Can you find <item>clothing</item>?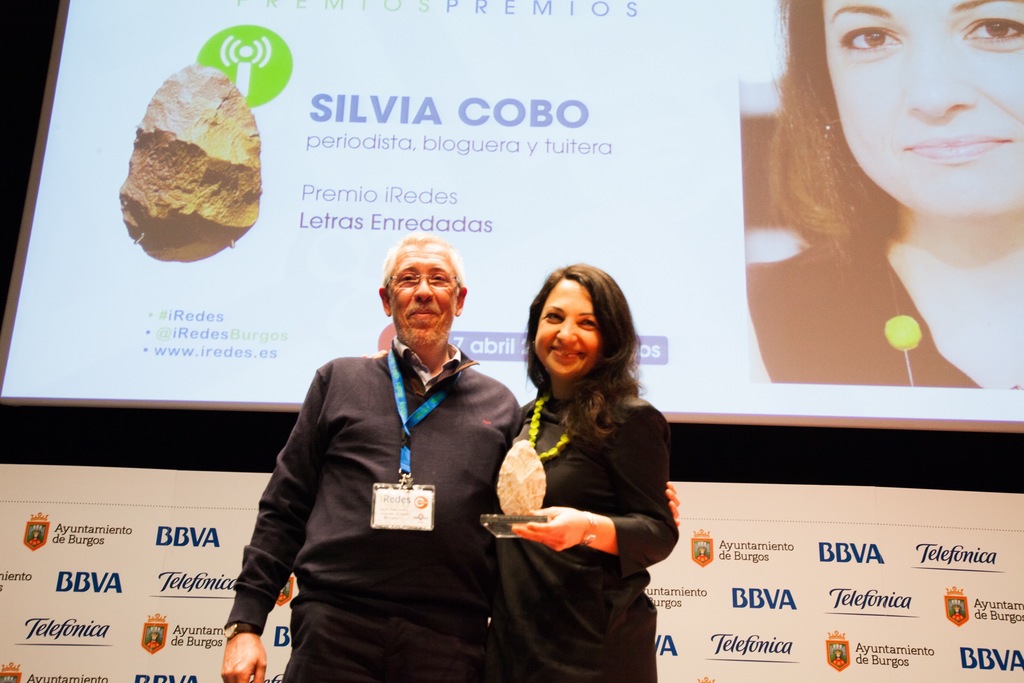
Yes, bounding box: left=497, top=383, right=684, bottom=682.
